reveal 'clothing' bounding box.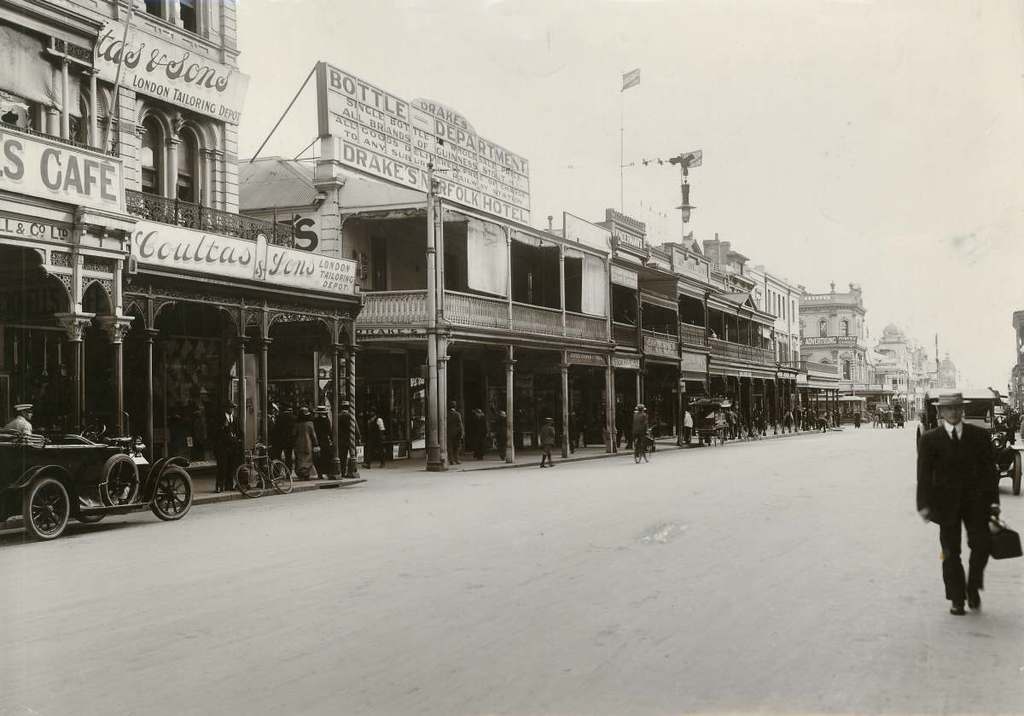
Revealed: x1=544, y1=422, x2=557, y2=451.
